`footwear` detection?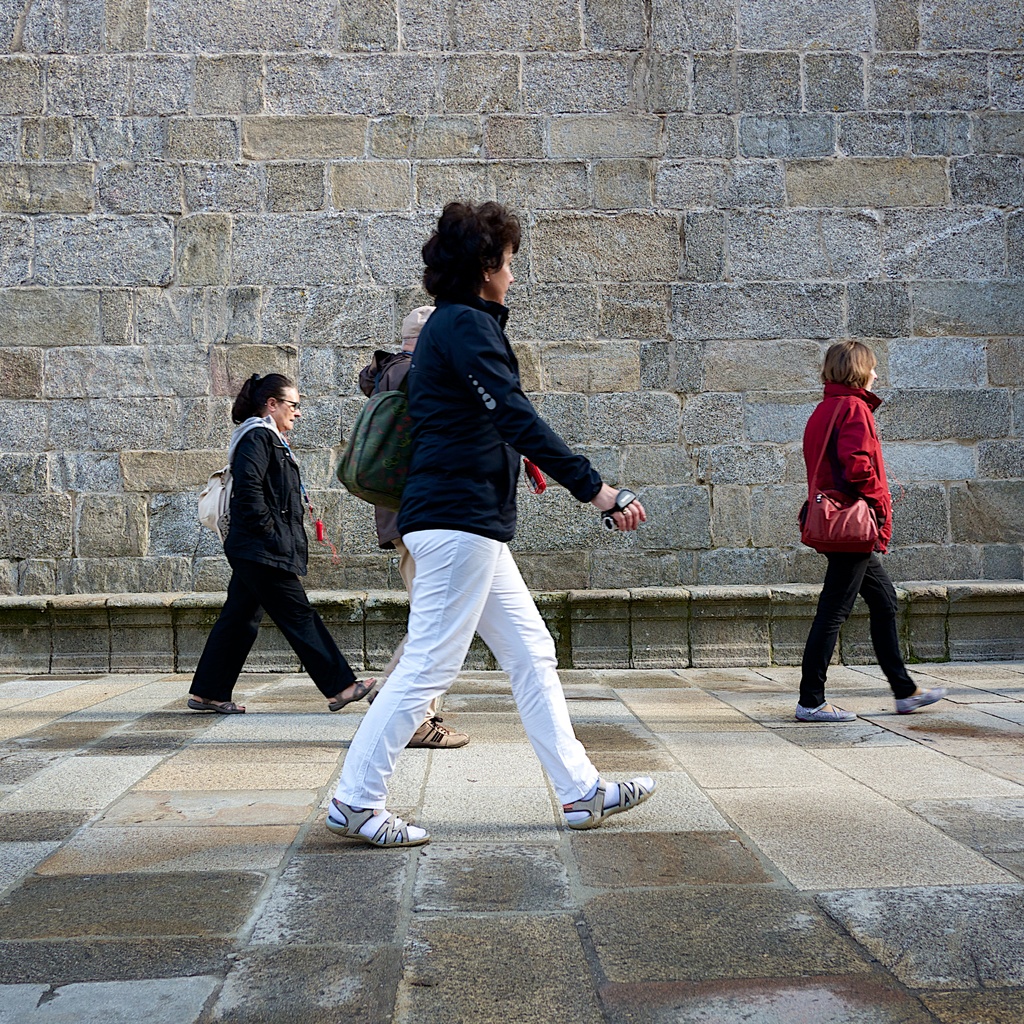
rect(792, 698, 856, 727)
